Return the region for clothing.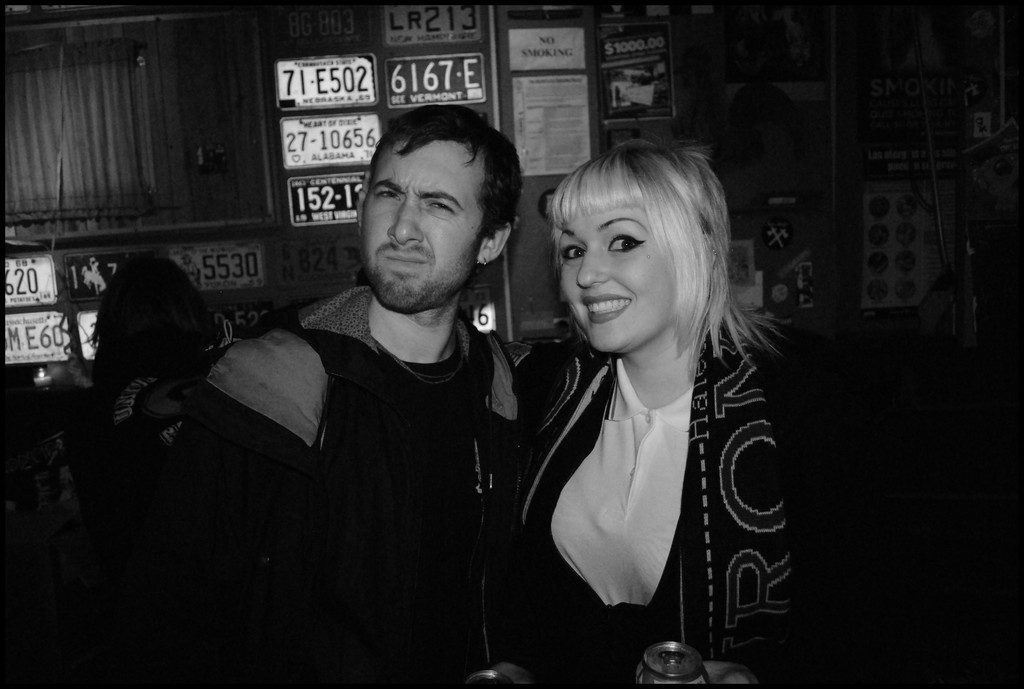
(left=40, top=343, right=250, bottom=553).
